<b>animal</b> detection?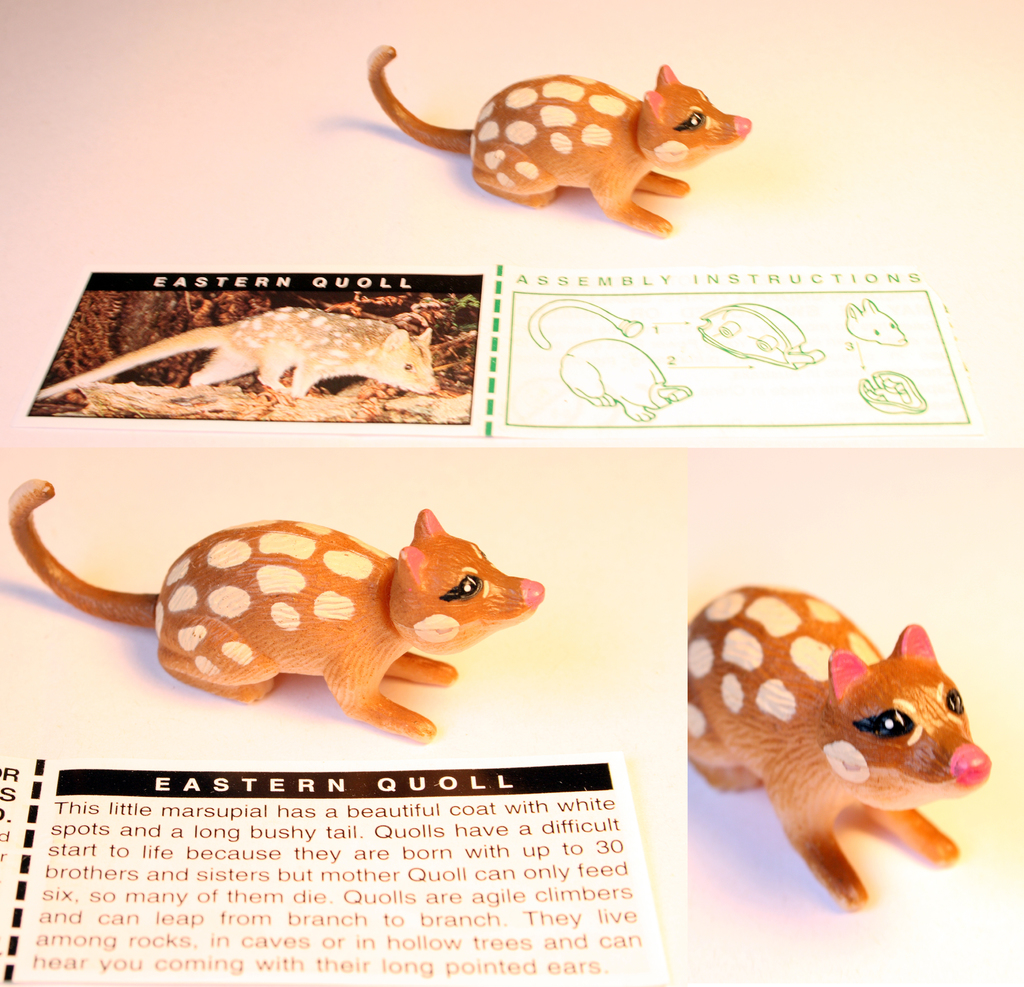
(8,473,552,748)
